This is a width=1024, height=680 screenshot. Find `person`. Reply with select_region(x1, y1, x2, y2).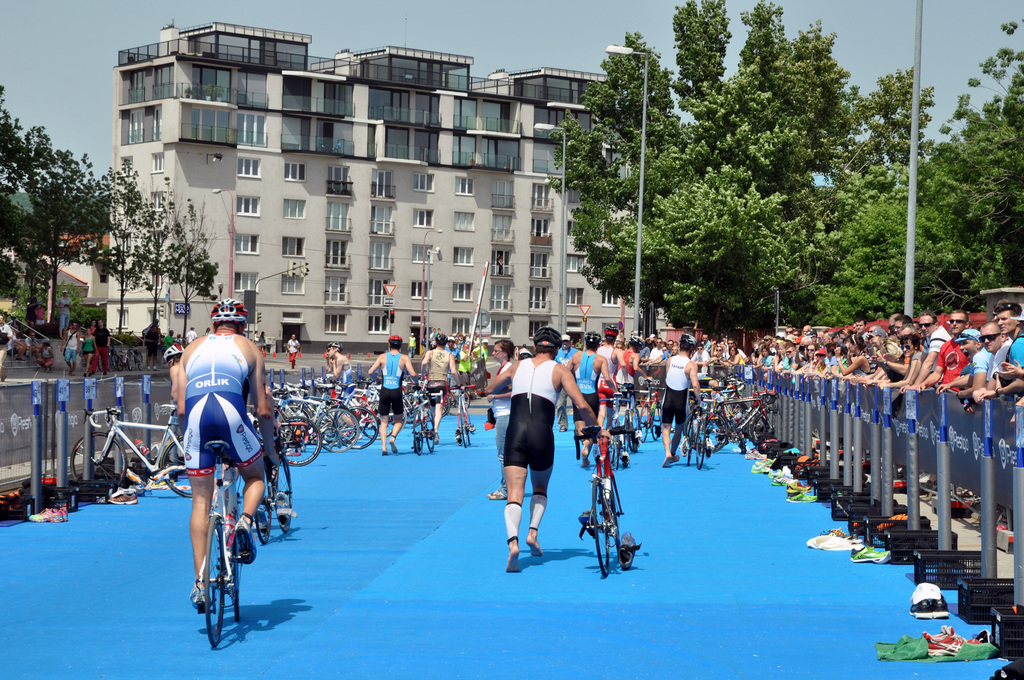
select_region(58, 318, 82, 375).
